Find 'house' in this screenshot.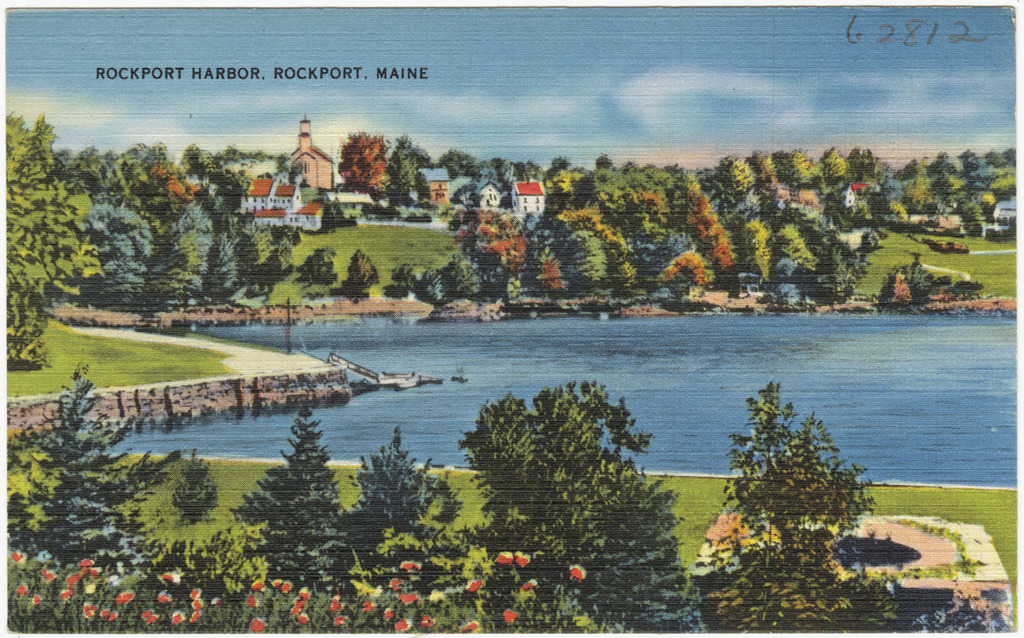
The bounding box for 'house' is locate(734, 257, 768, 299).
